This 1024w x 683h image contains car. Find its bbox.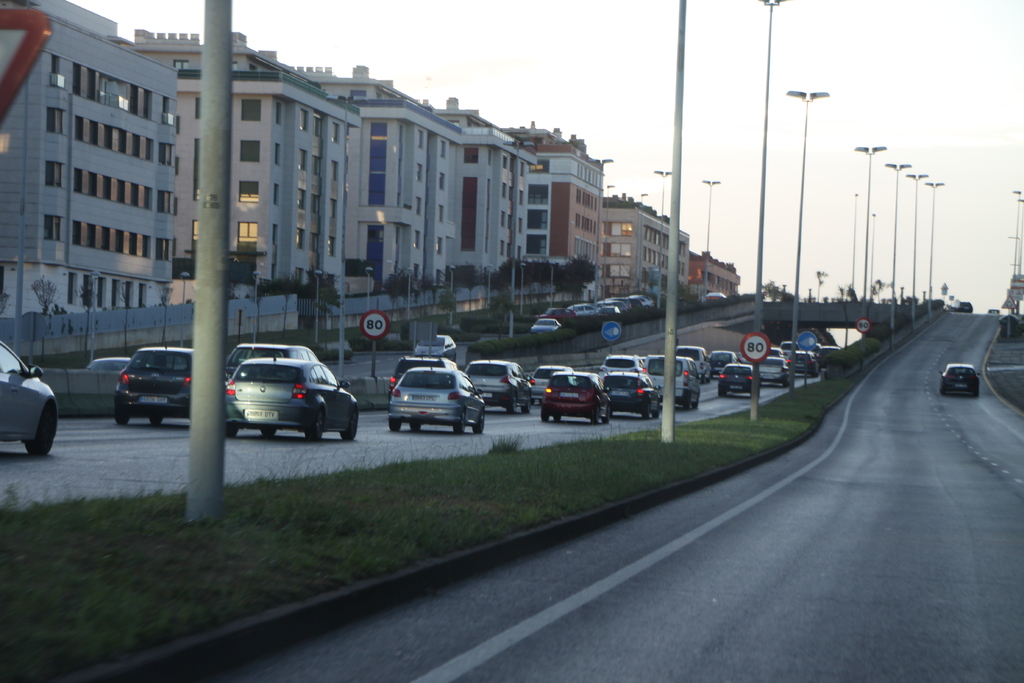
[116, 338, 195, 422].
